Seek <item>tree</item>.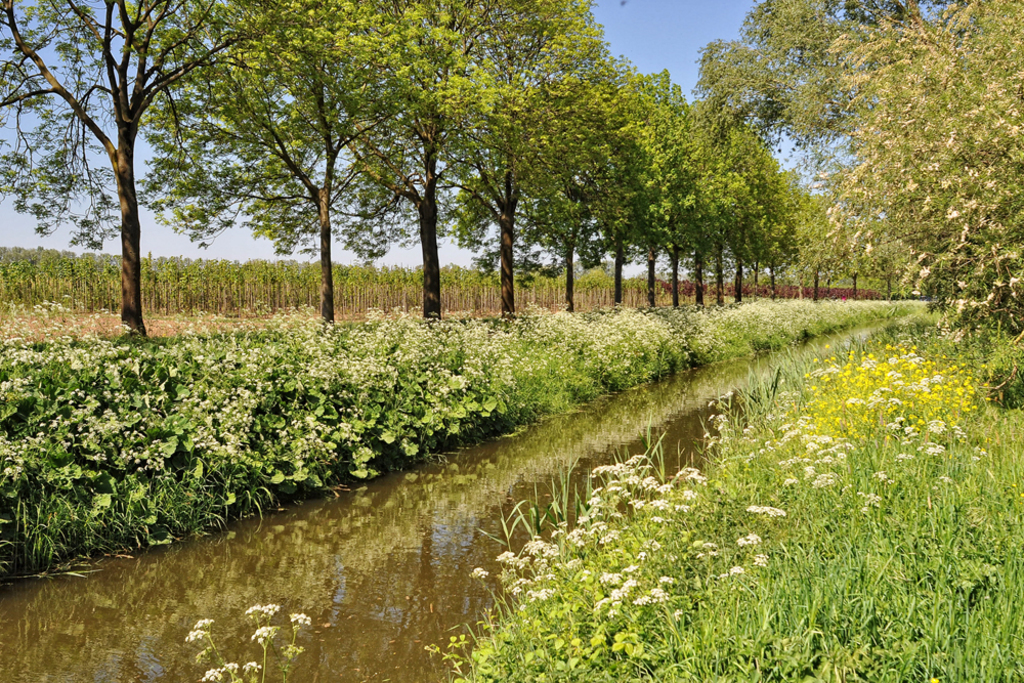
BBox(671, 0, 1023, 166).
